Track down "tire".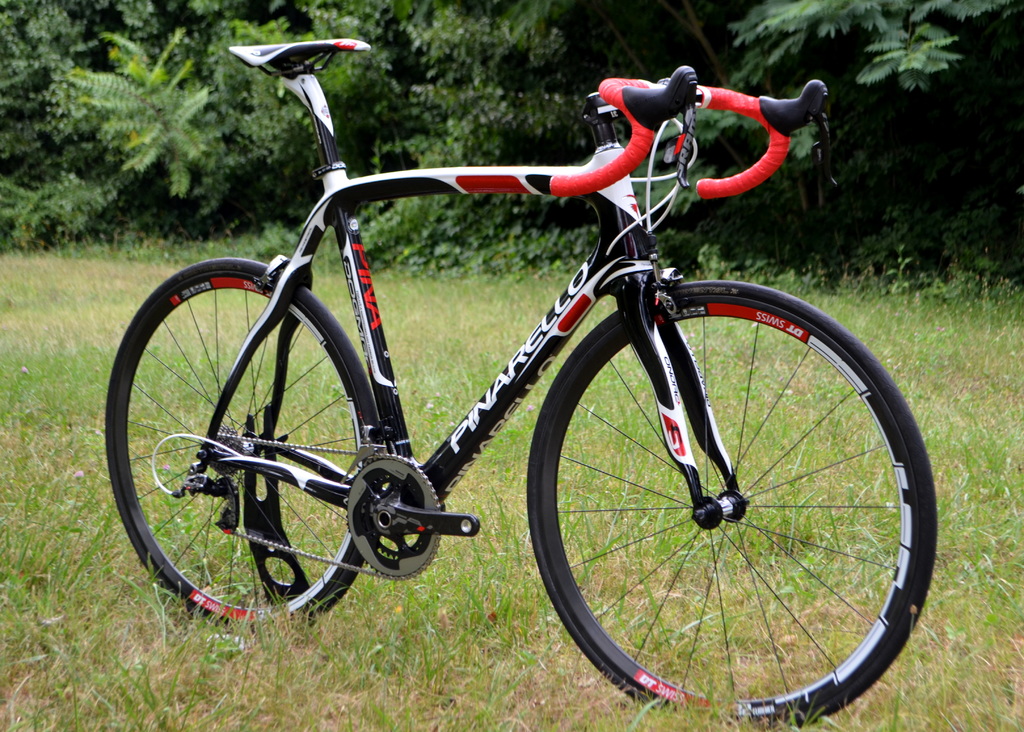
Tracked to <region>106, 257, 383, 636</region>.
